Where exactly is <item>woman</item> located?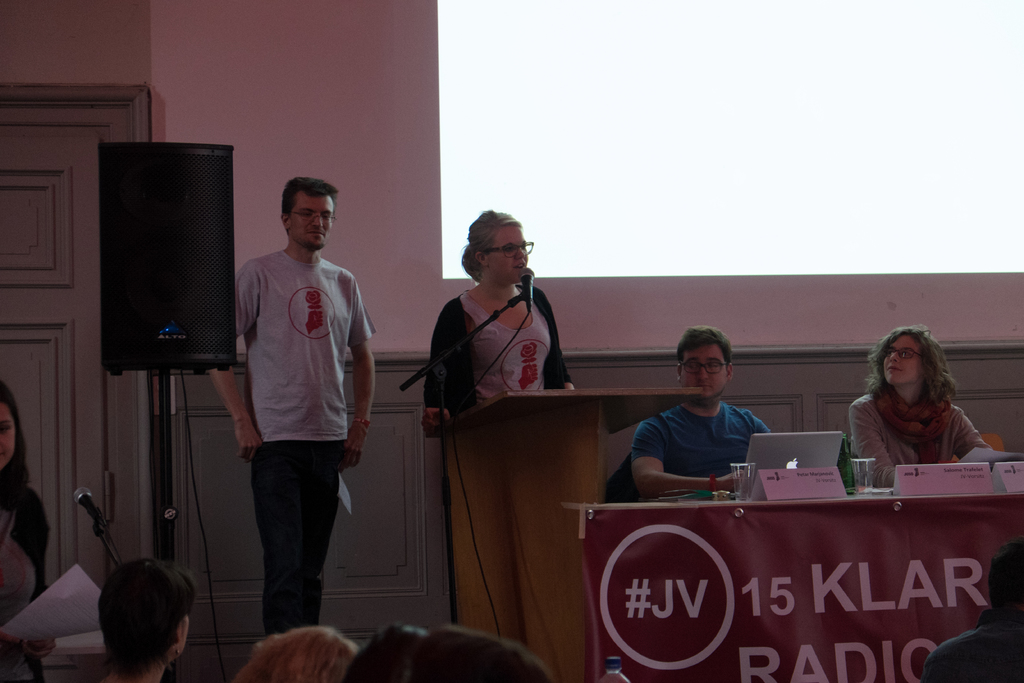
Its bounding box is region(843, 333, 993, 502).
